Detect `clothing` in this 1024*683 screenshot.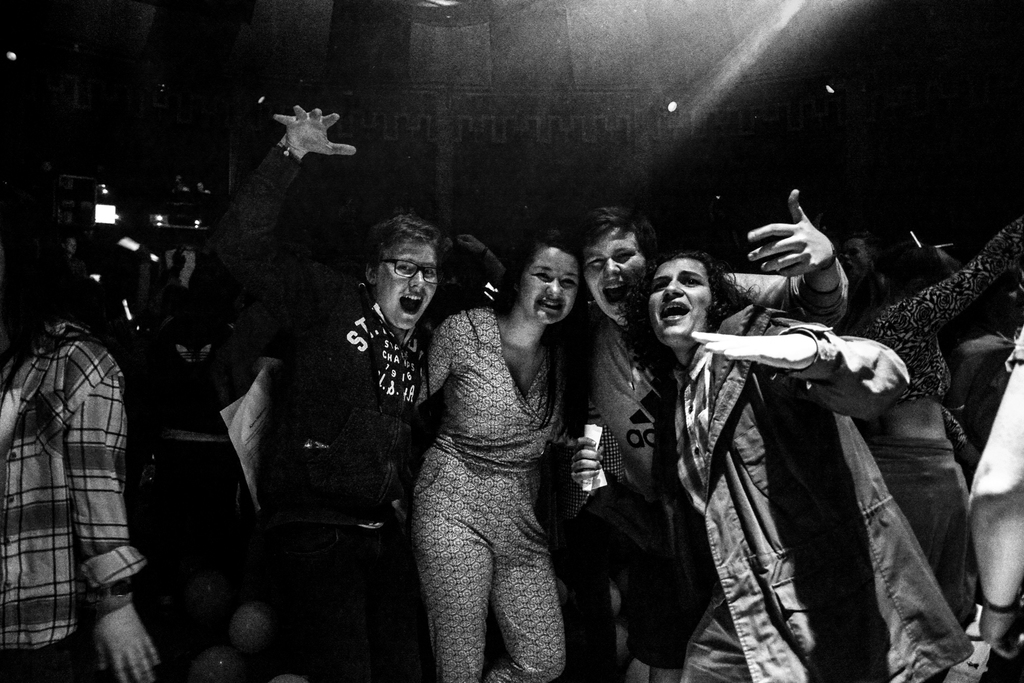
Detection: {"x1": 558, "y1": 257, "x2": 849, "y2": 682}.
